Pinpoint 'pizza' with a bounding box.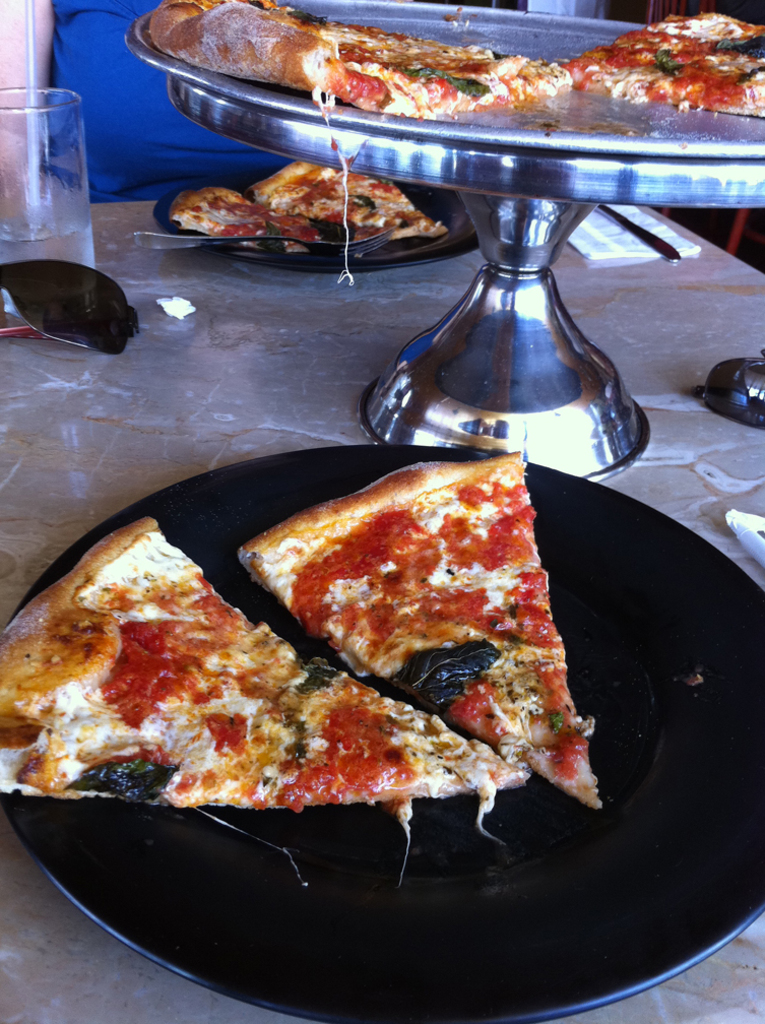
179,193,320,253.
